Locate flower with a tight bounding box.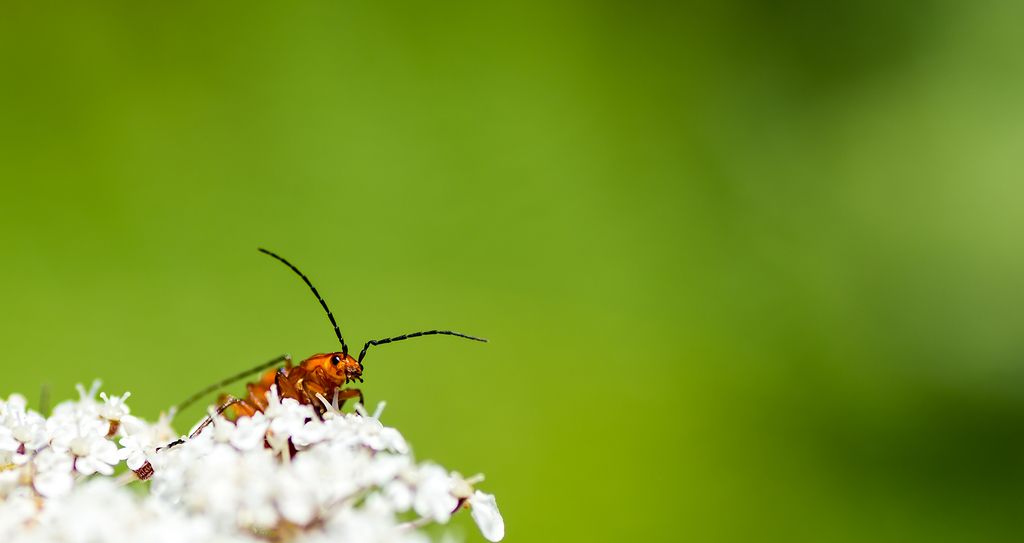
<region>0, 371, 529, 542</region>.
